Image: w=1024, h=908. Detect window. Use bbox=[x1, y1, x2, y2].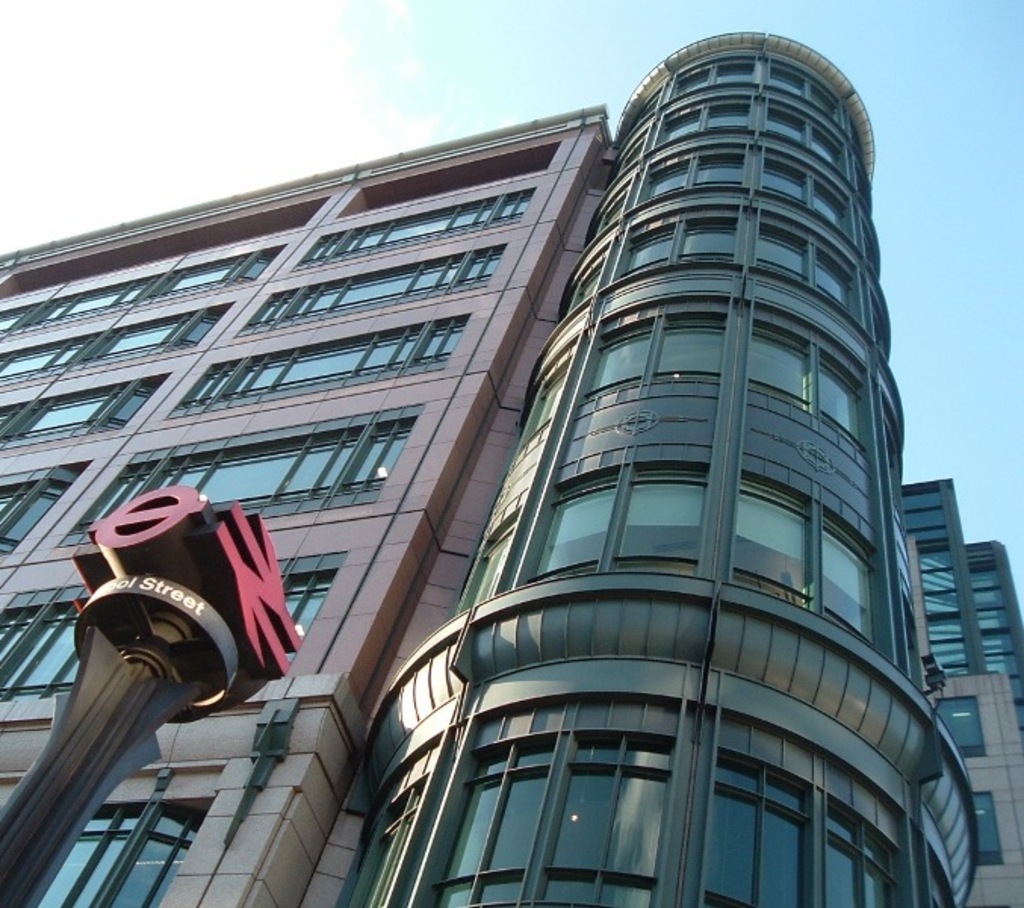
bbox=[905, 487, 967, 678].
